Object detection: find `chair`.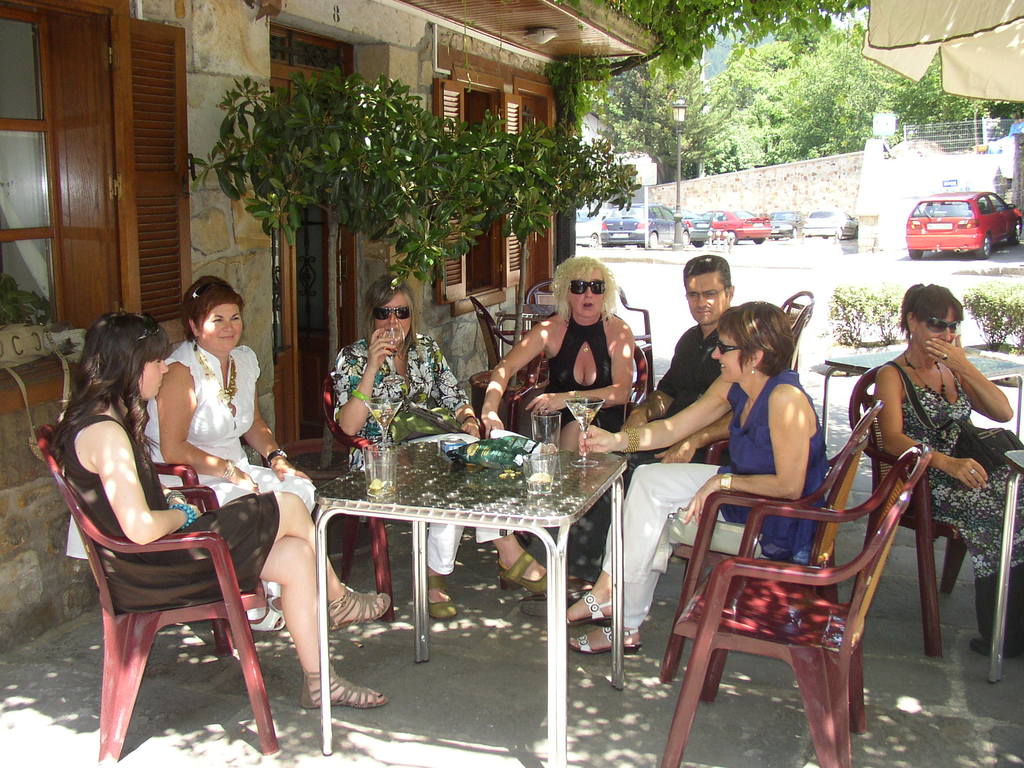
509/336/652/545.
